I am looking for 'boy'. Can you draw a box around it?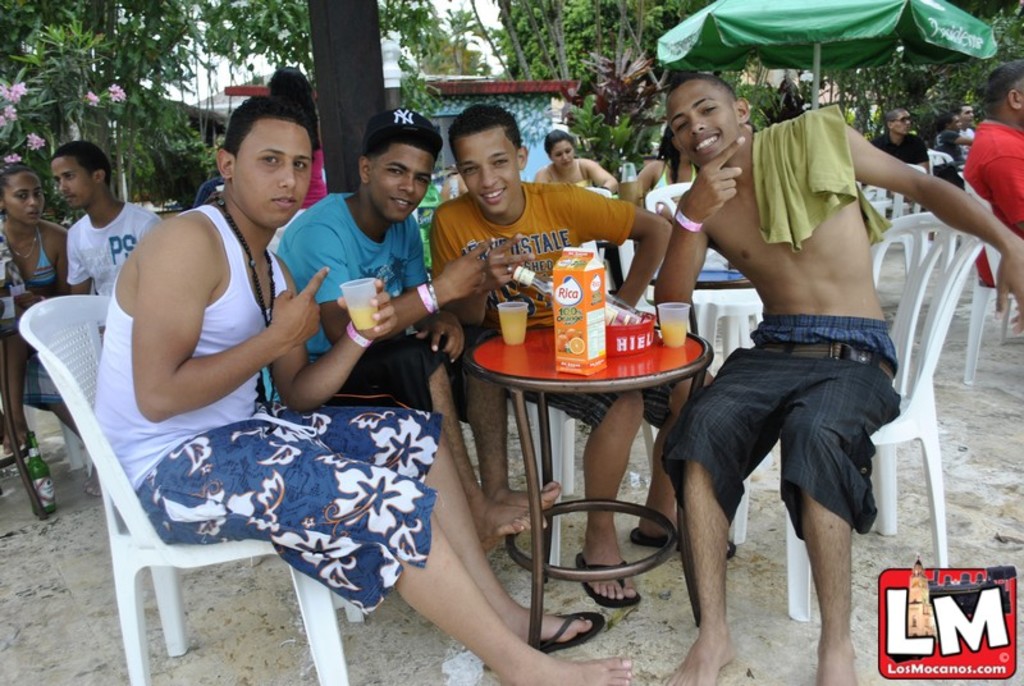
Sure, the bounding box is select_region(83, 91, 630, 685).
